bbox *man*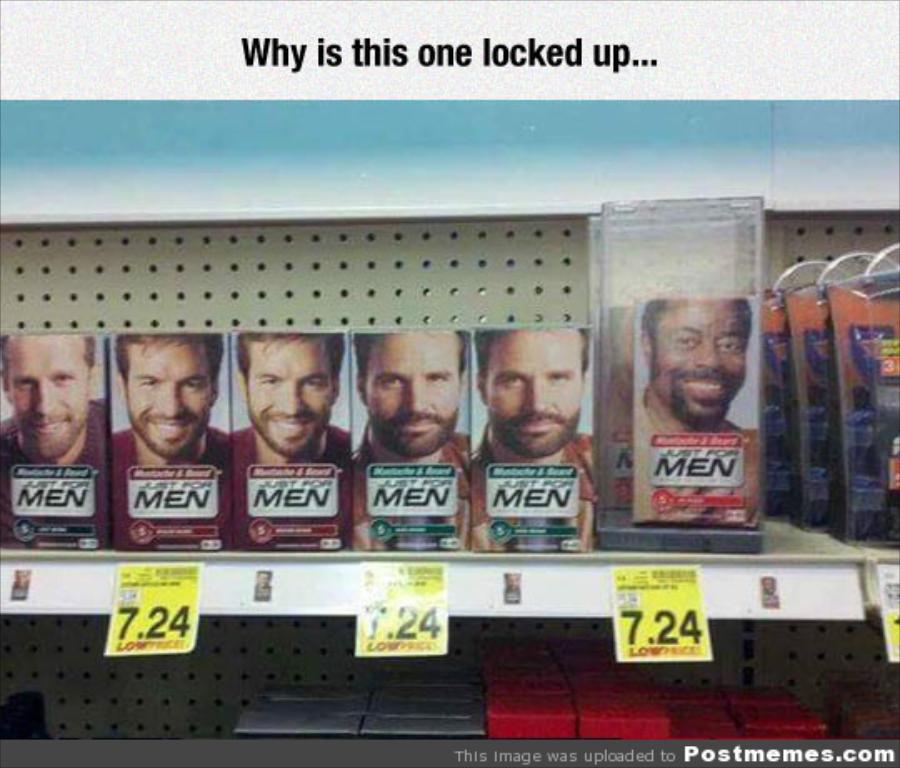
x1=83 y1=328 x2=237 y2=556
